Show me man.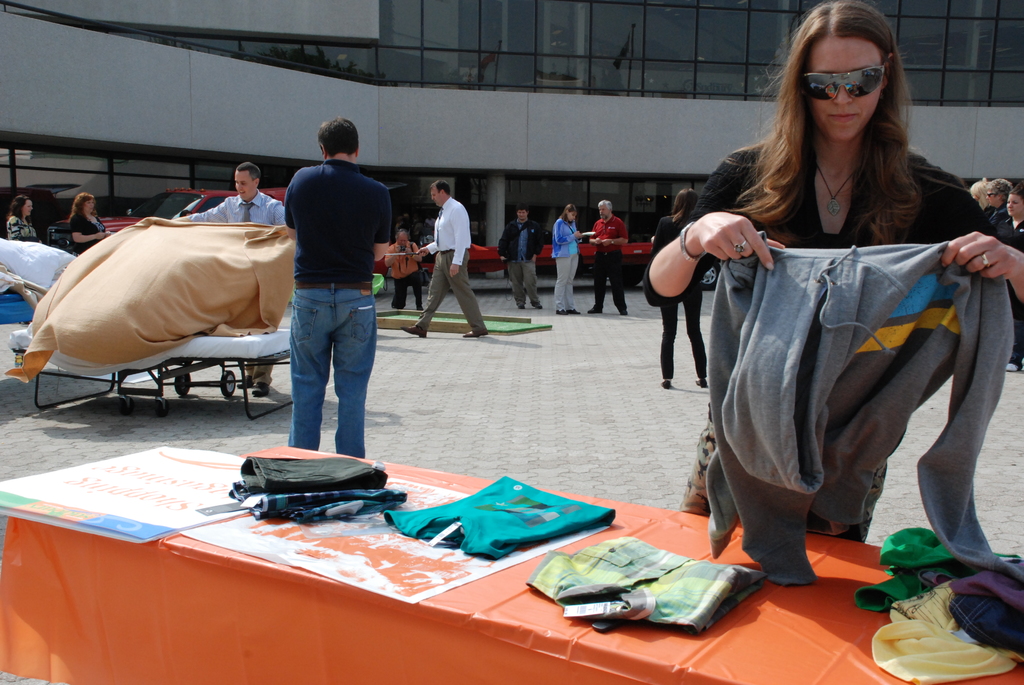
man is here: box=[586, 201, 633, 317].
